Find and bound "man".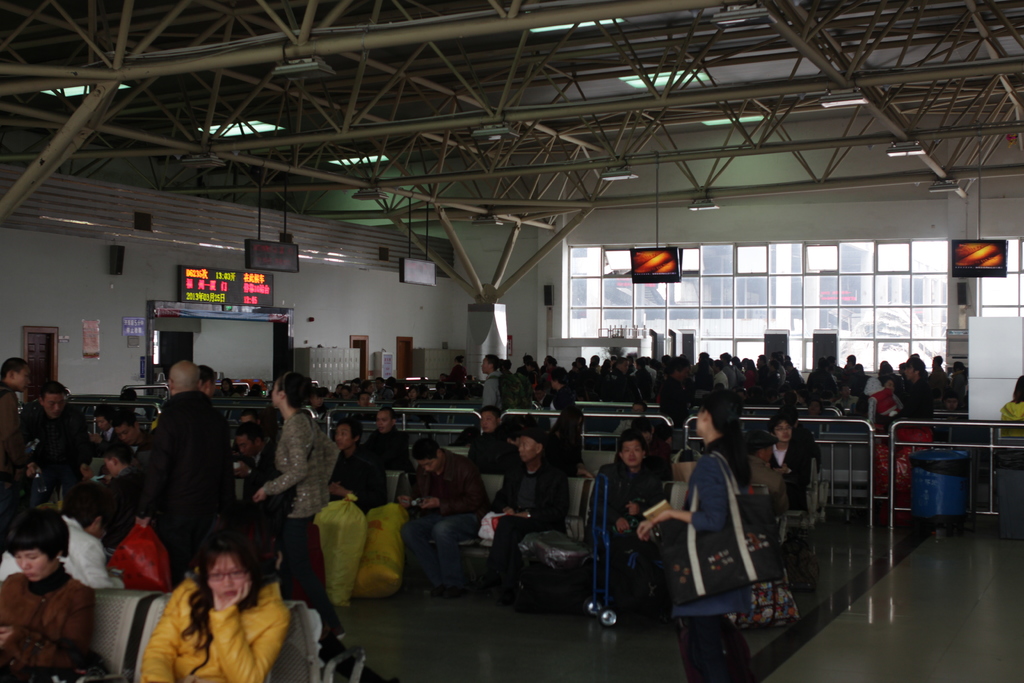
Bound: rect(396, 441, 488, 602).
